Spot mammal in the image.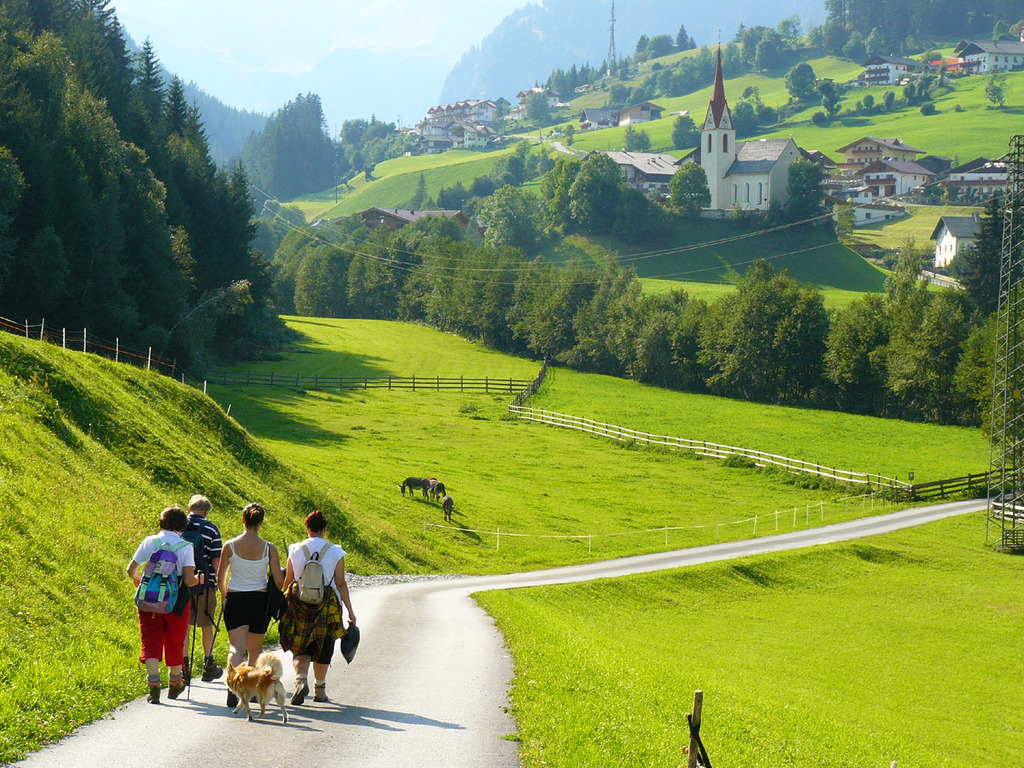
mammal found at <region>424, 475, 447, 499</region>.
